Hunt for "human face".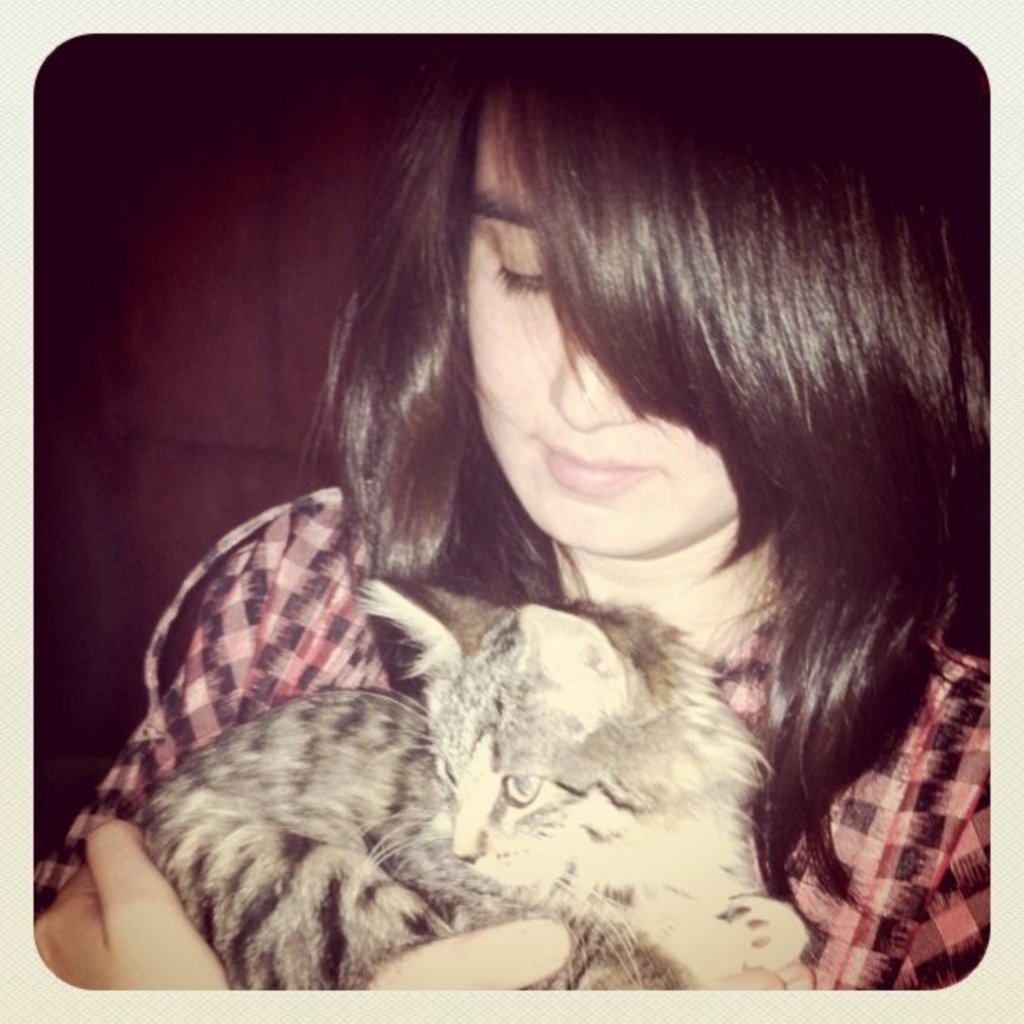
Hunted down at box=[474, 97, 743, 564].
